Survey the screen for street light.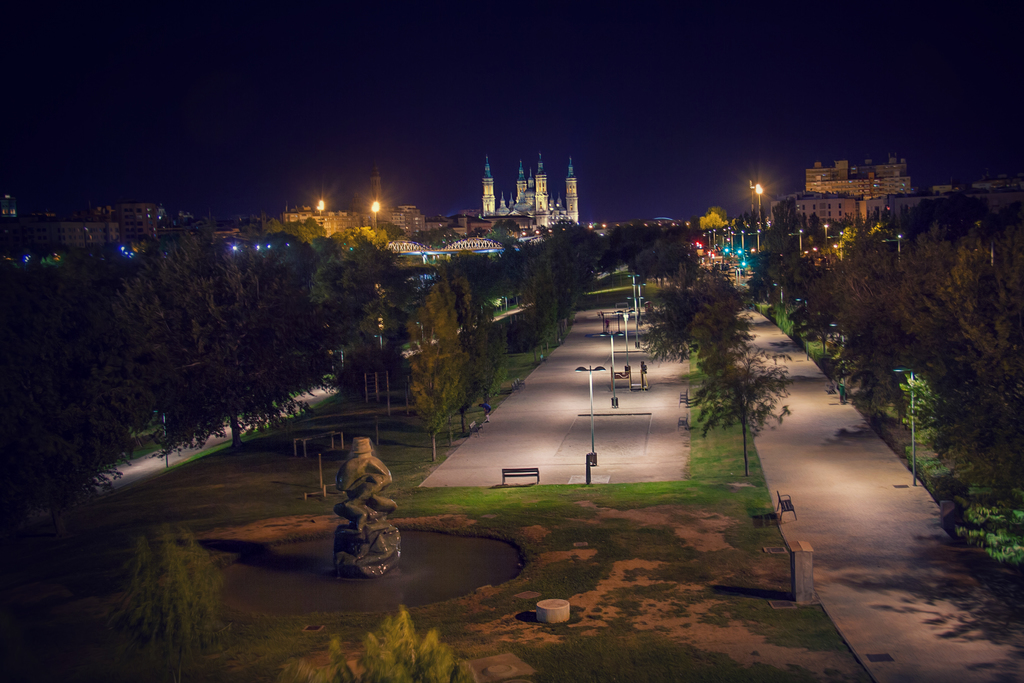
Survey found: (897, 233, 902, 262).
